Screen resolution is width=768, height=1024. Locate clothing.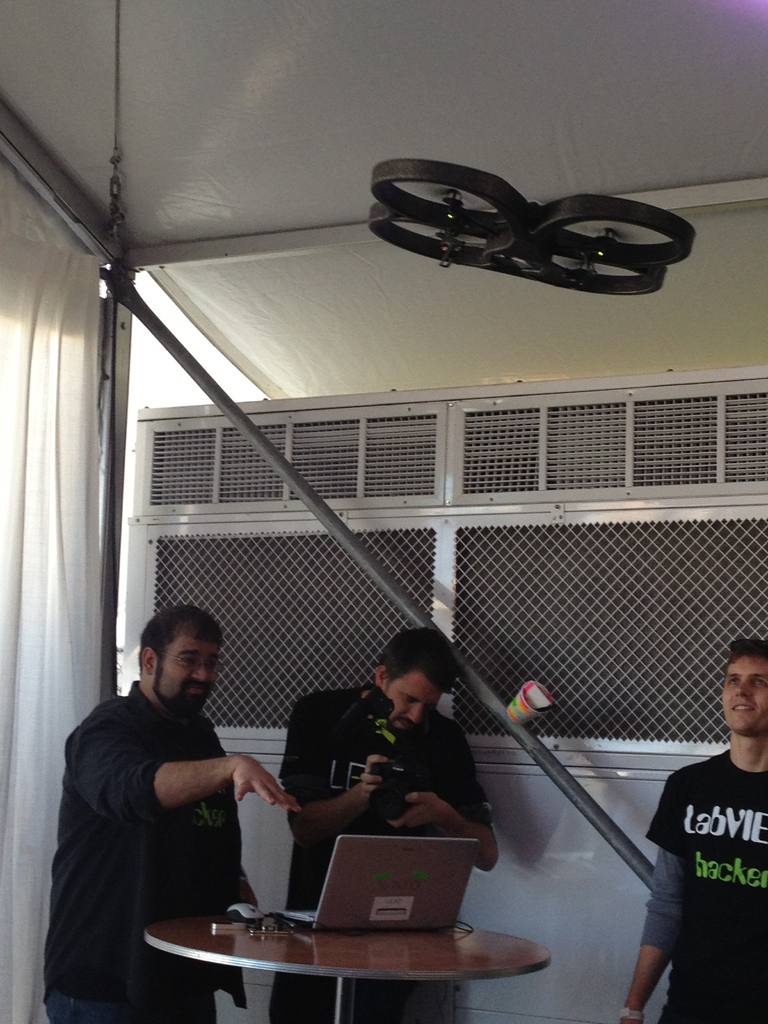
x1=653 y1=749 x2=767 y2=1019.
